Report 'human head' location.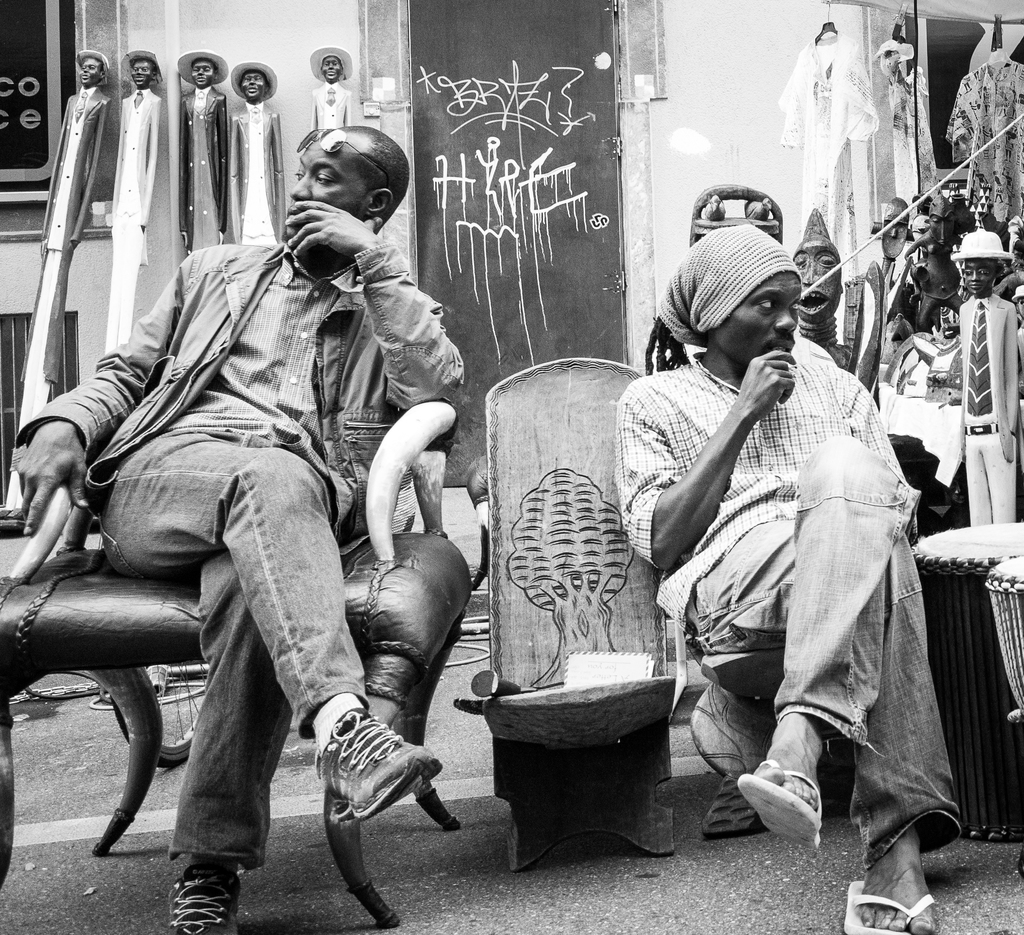
Report: (948,231,1009,297).
